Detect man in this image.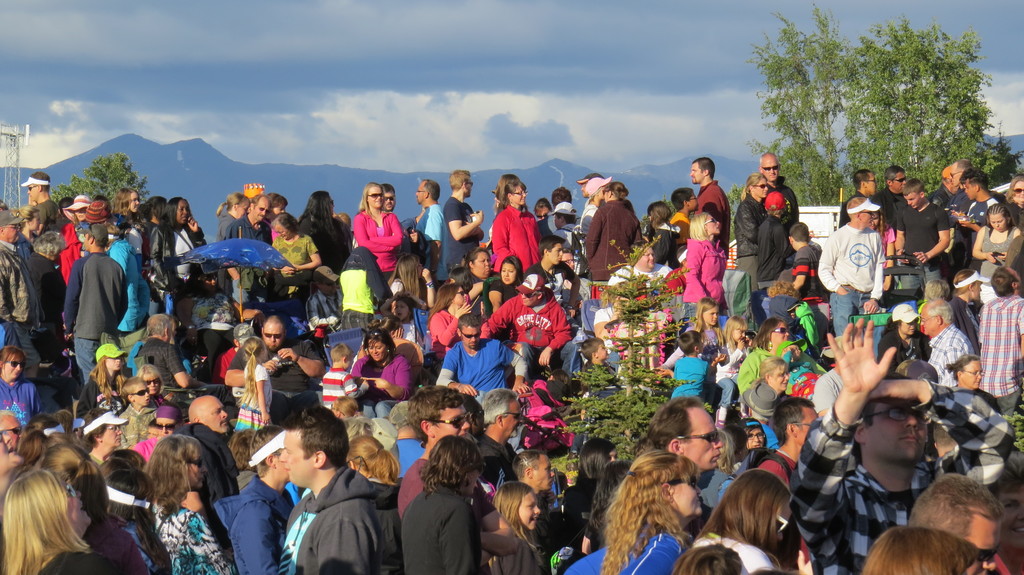
Detection: box(875, 164, 909, 221).
